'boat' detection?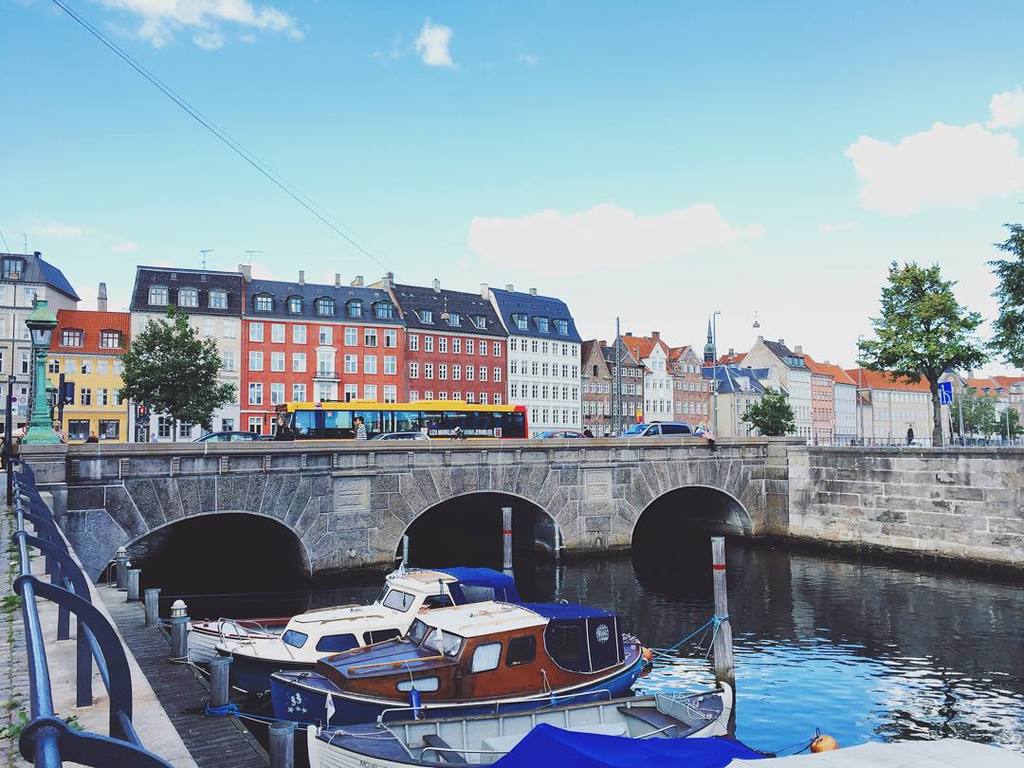
181,563,513,671
